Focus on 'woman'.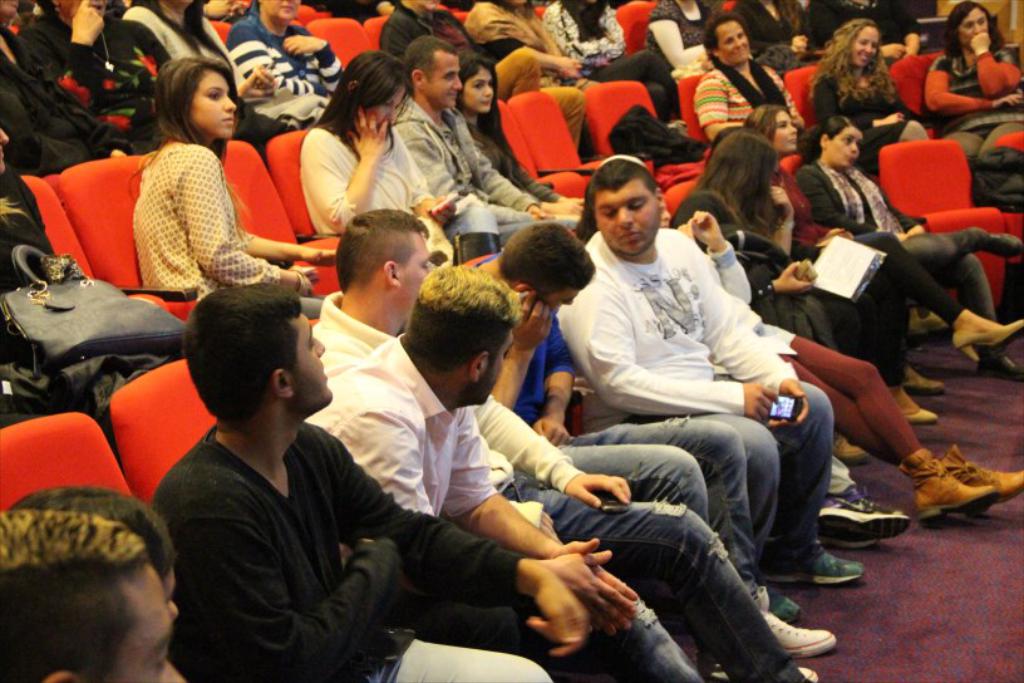
Focused at 10,0,177,158.
